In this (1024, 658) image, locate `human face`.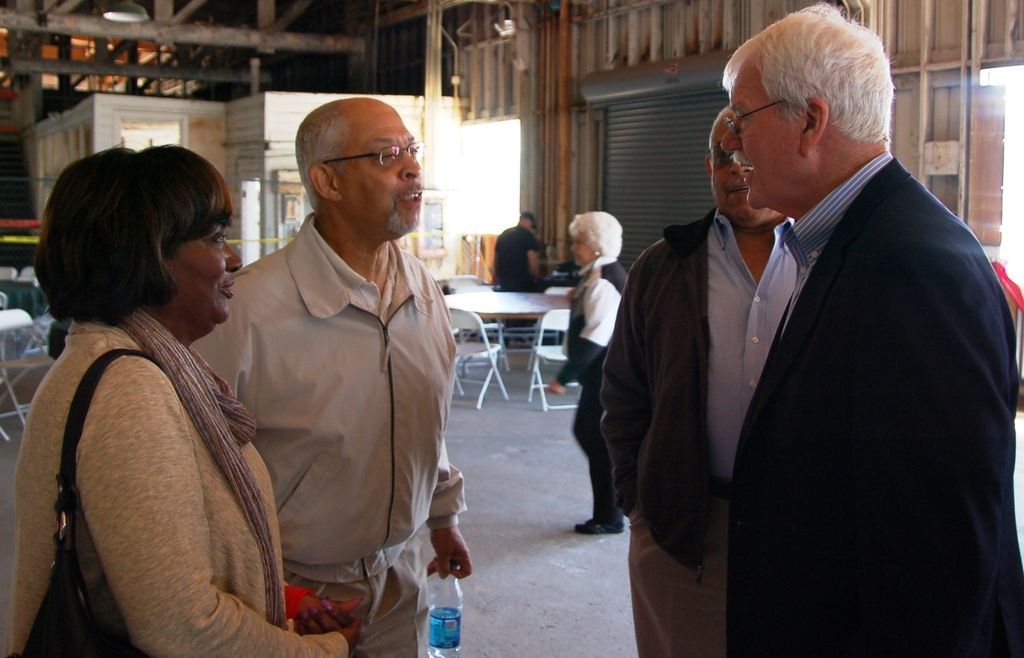
Bounding box: bbox(713, 116, 768, 223).
